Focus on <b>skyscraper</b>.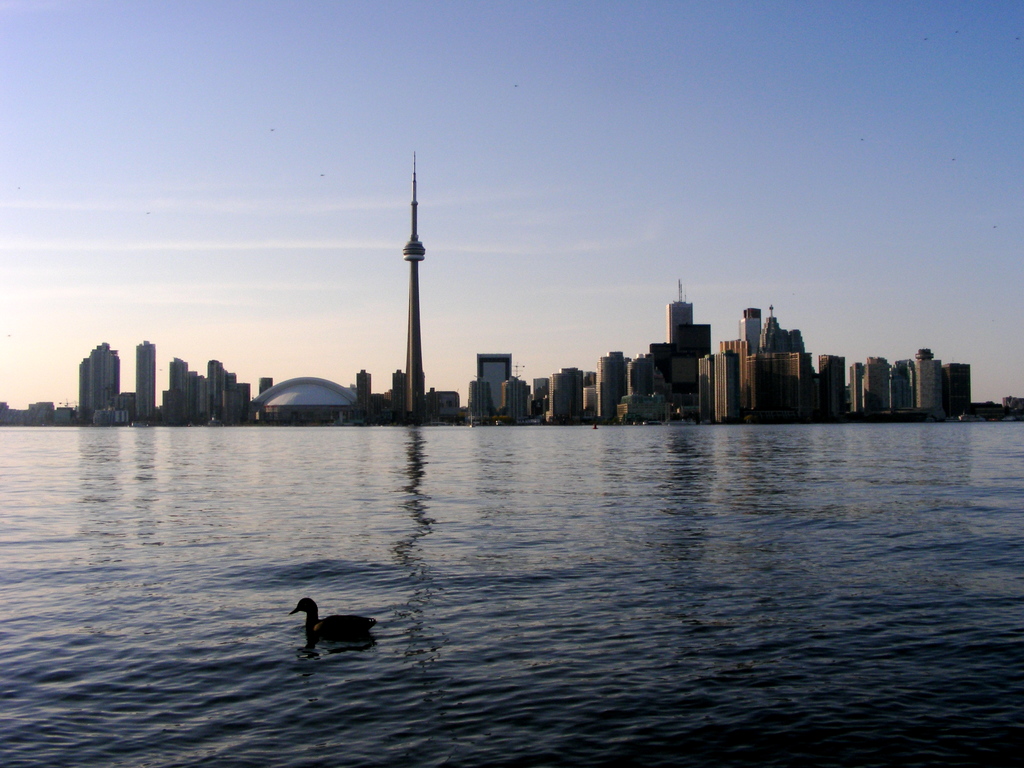
Focused at 401, 157, 431, 417.
